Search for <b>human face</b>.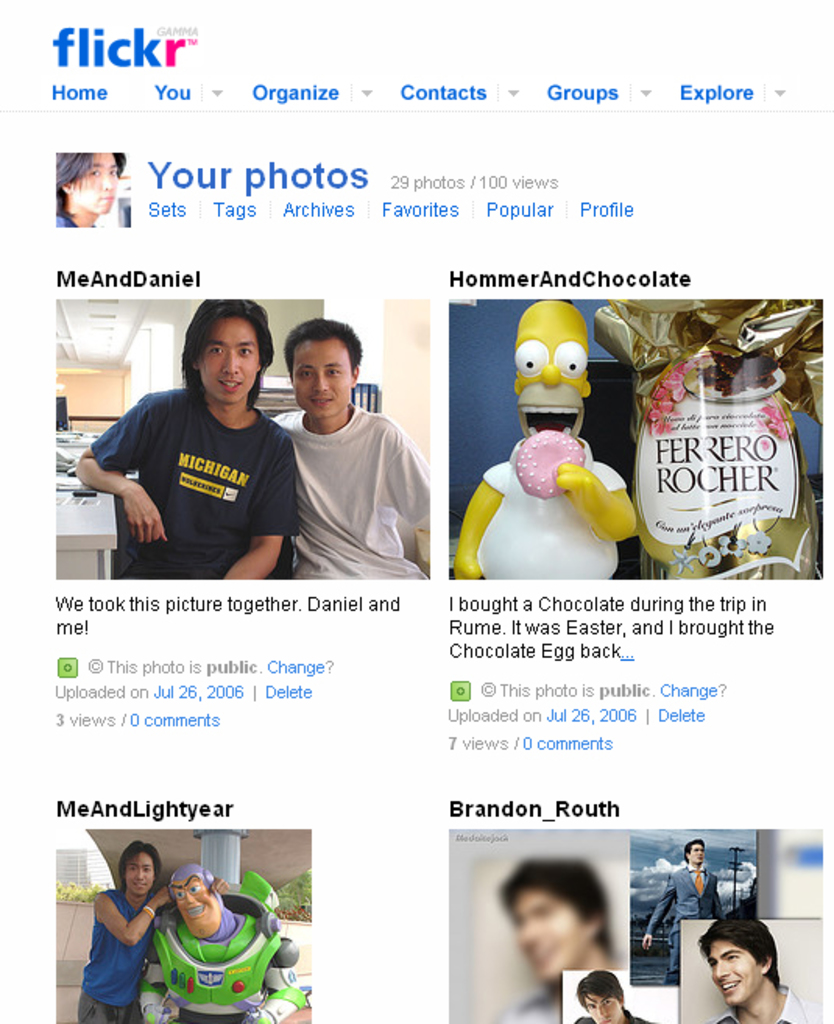
Found at <region>203, 310, 260, 408</region>.
